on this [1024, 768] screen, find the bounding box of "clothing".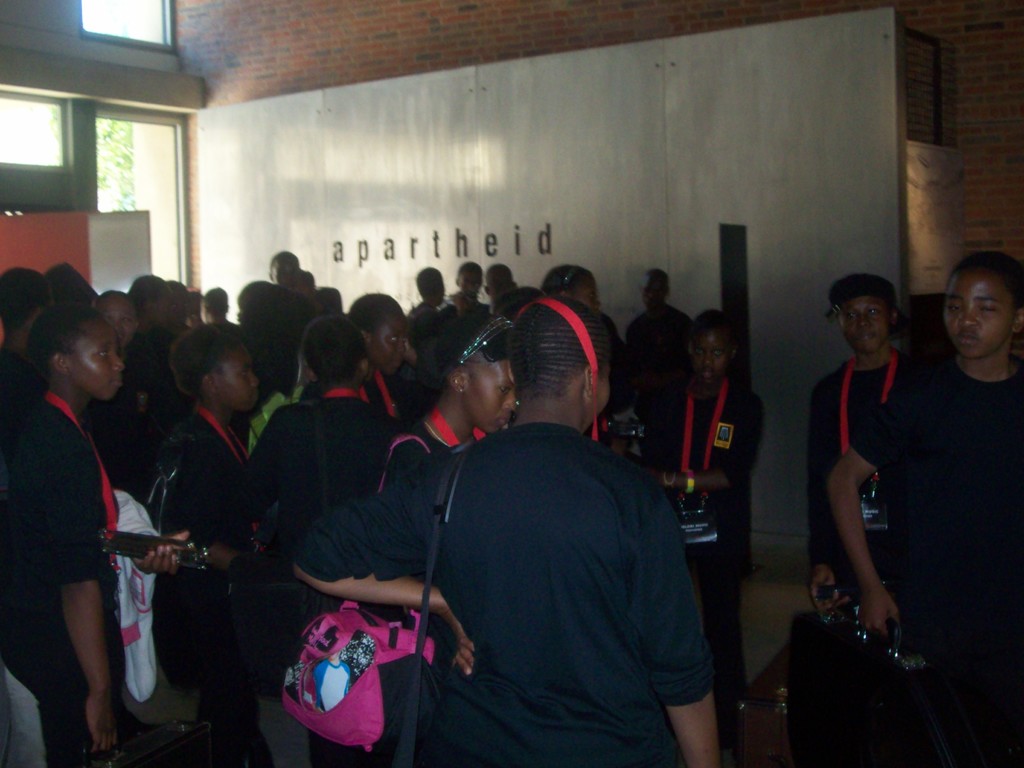
Bounding box: bbox=[805, 349, 916, 639].
